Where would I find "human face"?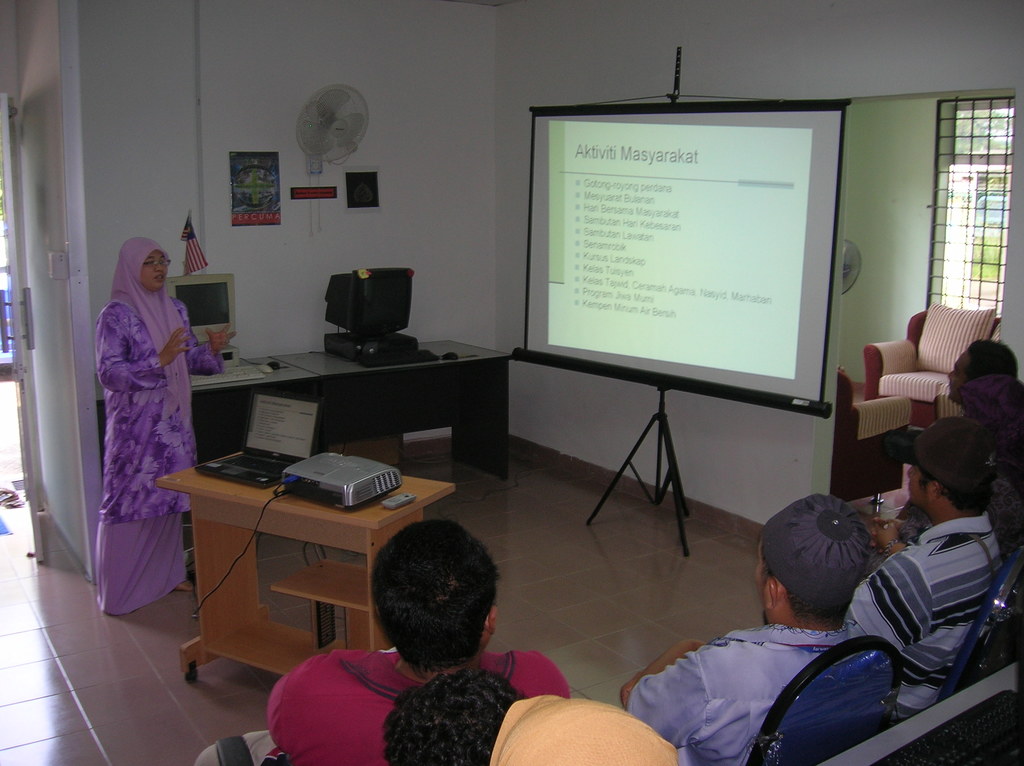
At (755,539,770,625).
